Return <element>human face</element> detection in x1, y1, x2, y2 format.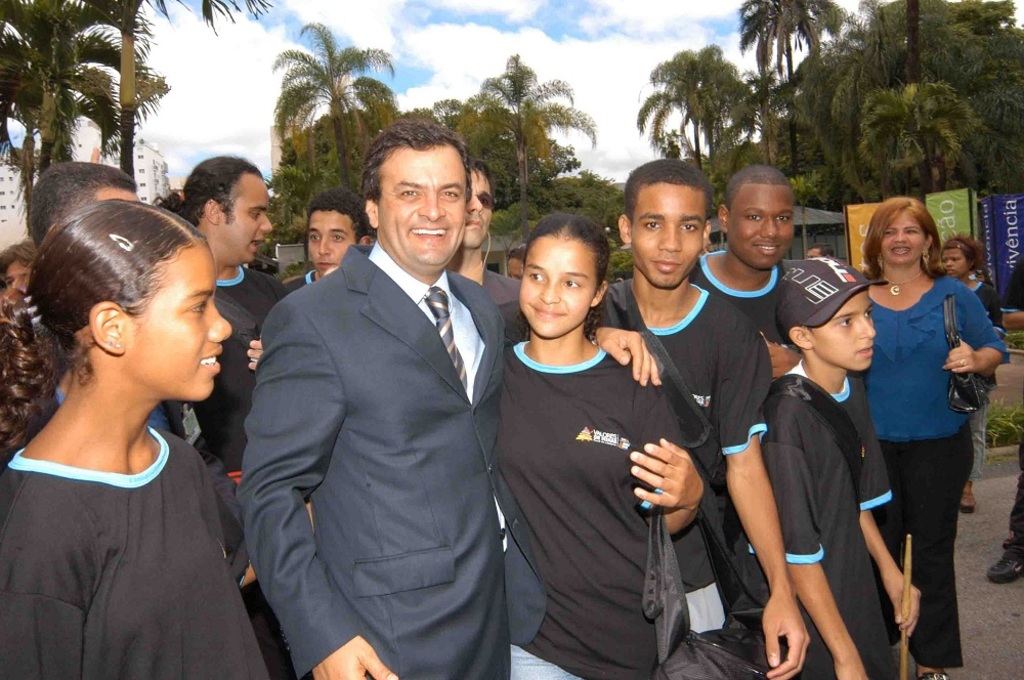
519, 235, 599, 339.
